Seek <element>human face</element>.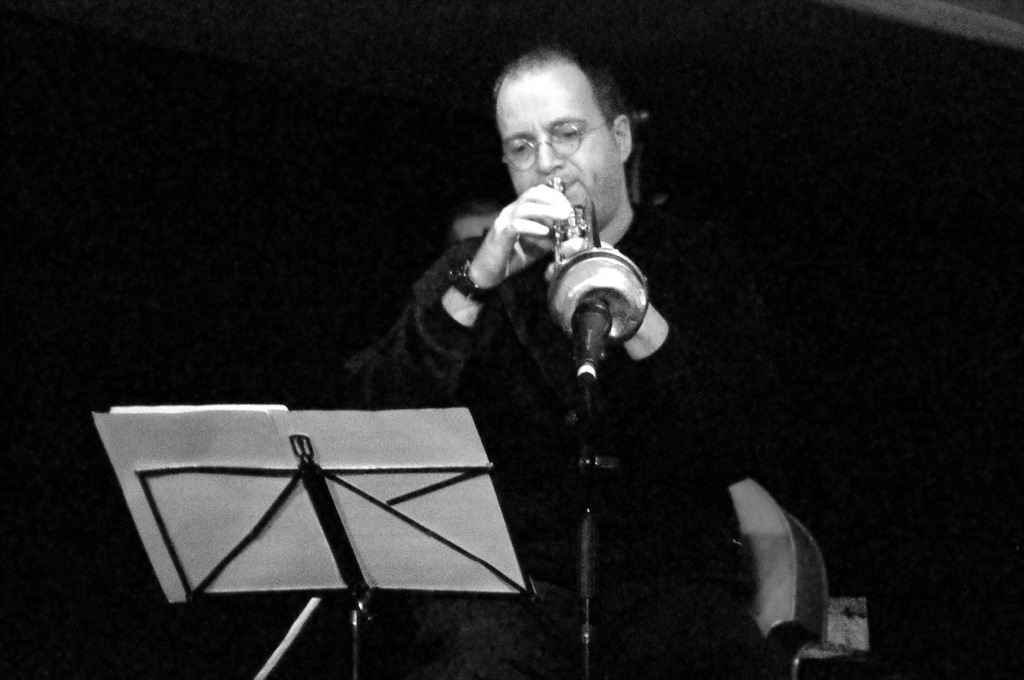
(508,86,611,214).
